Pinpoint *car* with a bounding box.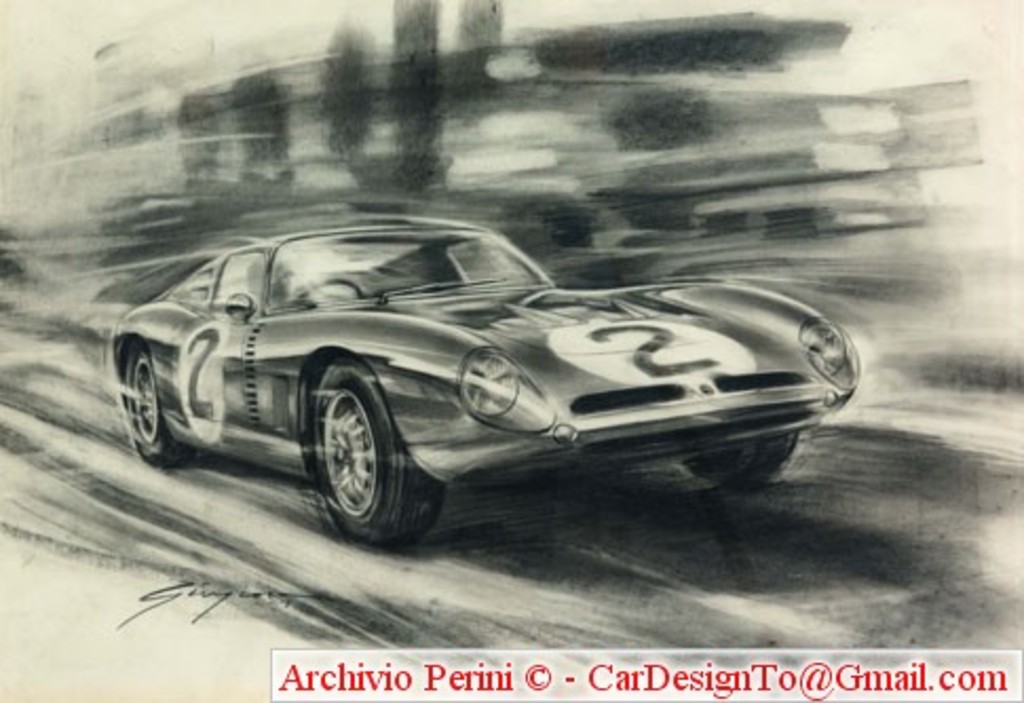
114,228,859,543.
